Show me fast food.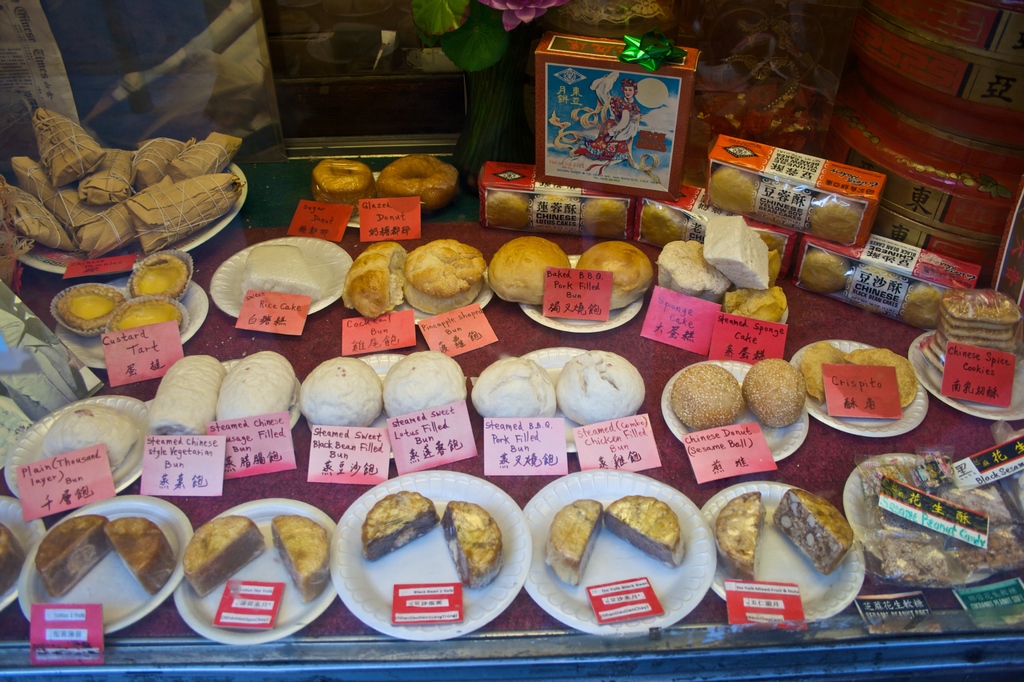
fast food is here: pyautogui.locateOnScreen(346, 241, 409, 317).
